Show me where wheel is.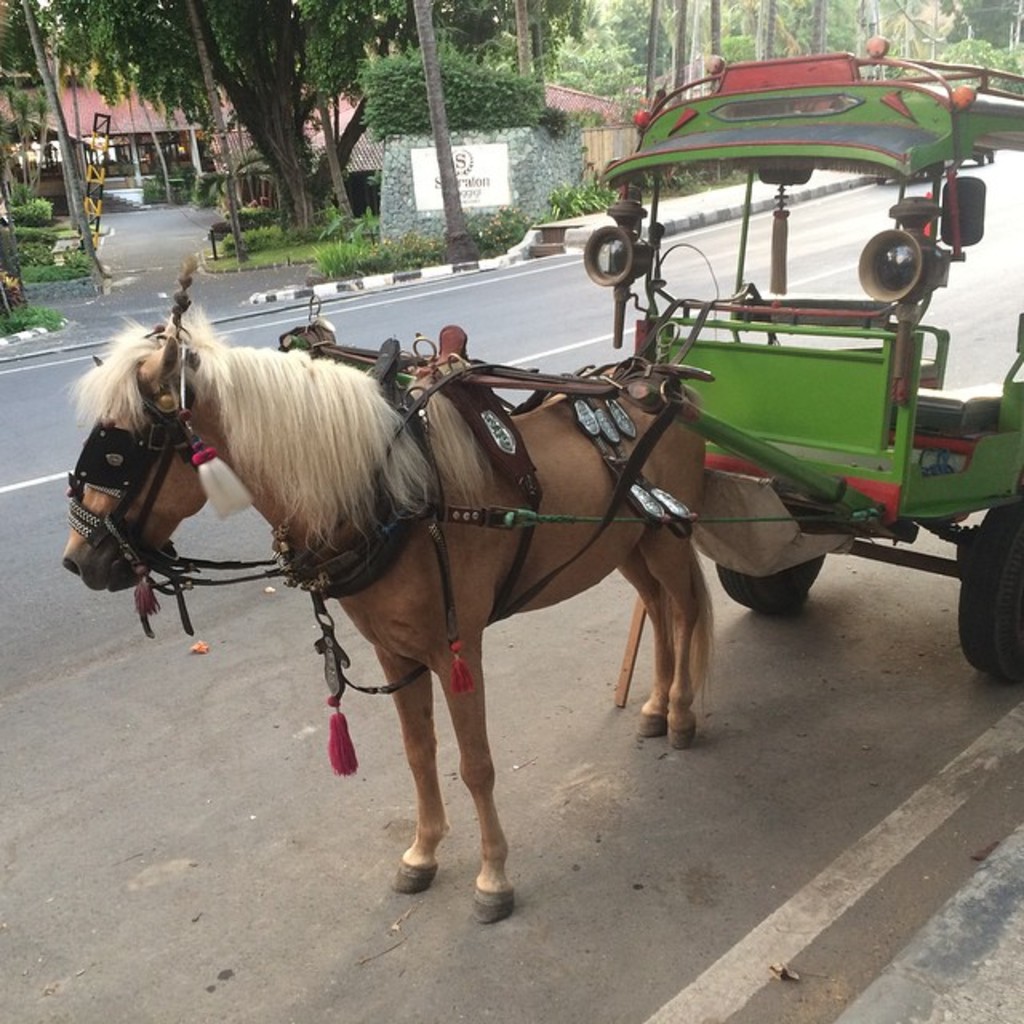
wheel is at left=950, top=496, right=1022, bottom=686.
